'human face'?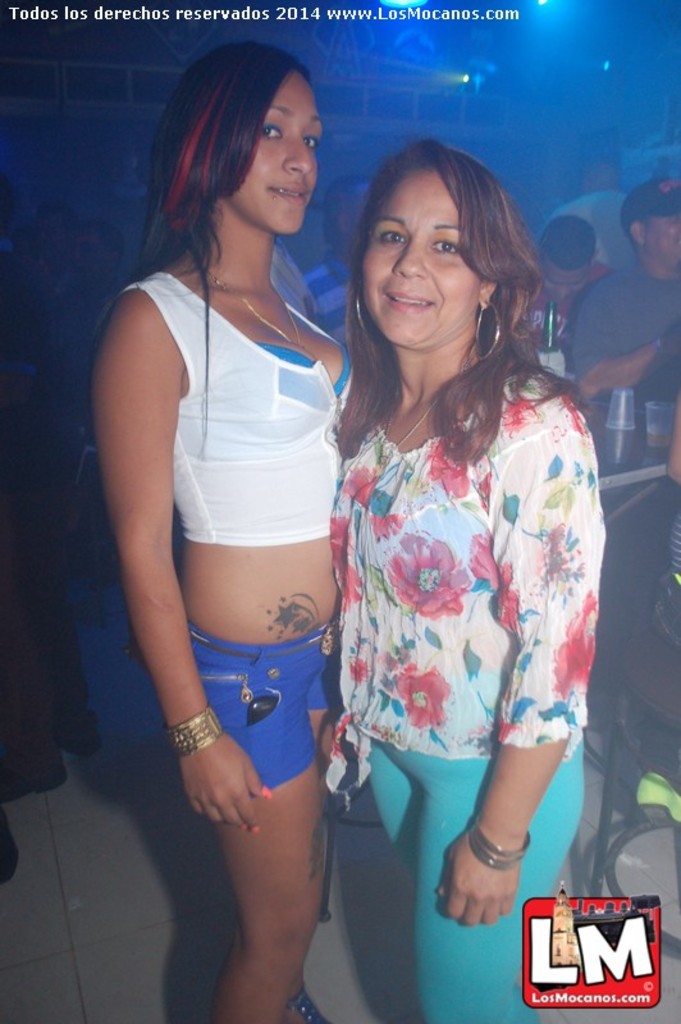
361/161/488/347
